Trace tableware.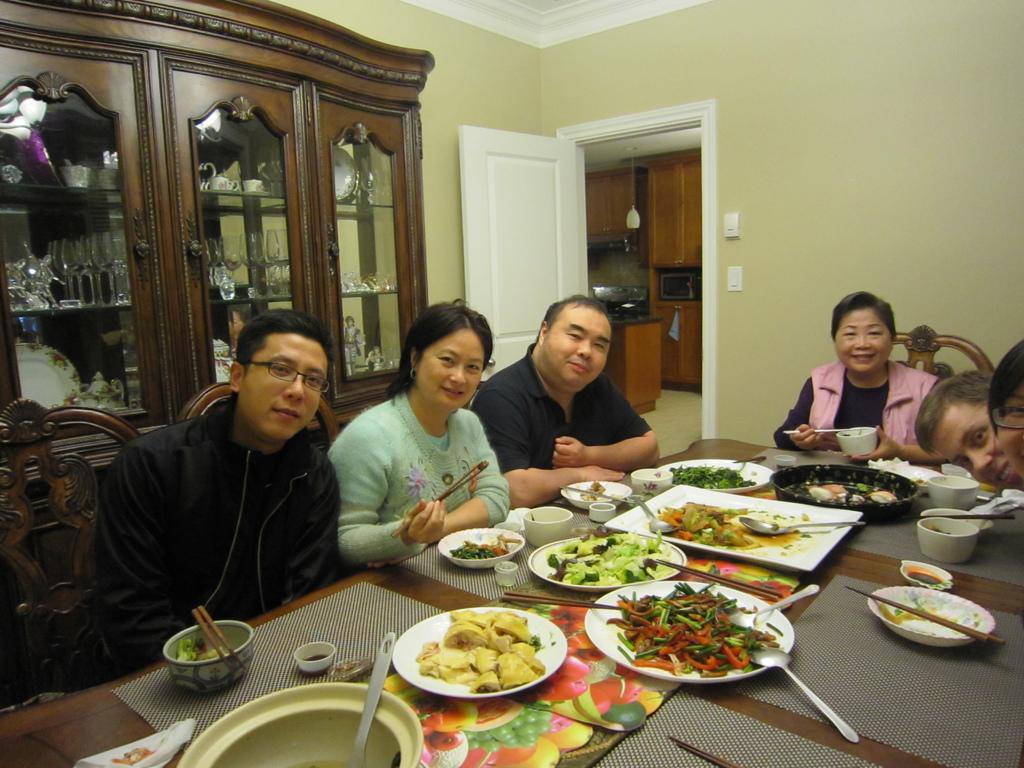
Traced to box=[659, 457, 777, 492].
